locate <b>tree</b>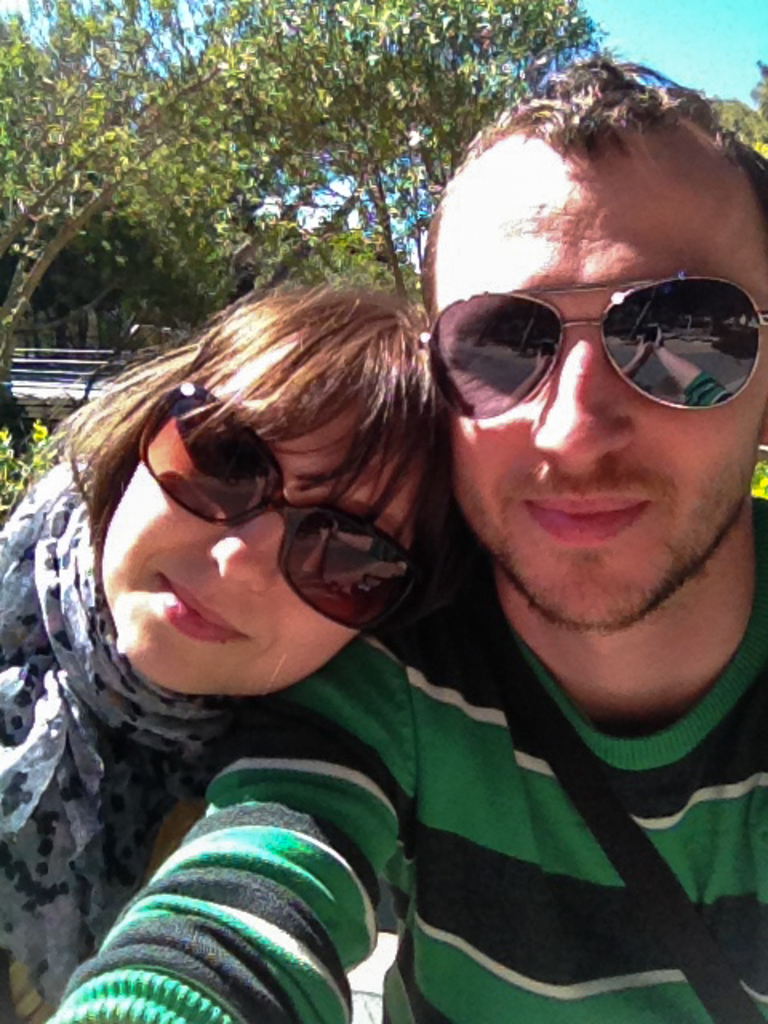
[x1=34, y1=0, x2=610, y2=322]
